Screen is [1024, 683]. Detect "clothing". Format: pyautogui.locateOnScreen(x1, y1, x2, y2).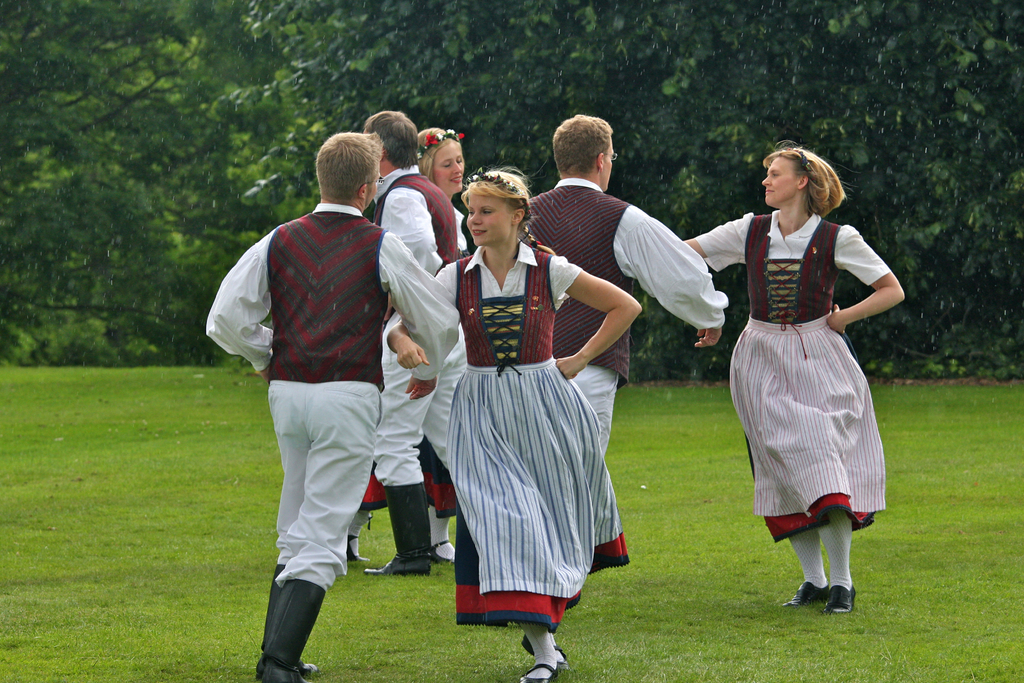
pyautogui.locateOnScreen(723, 201, 897, 541).
